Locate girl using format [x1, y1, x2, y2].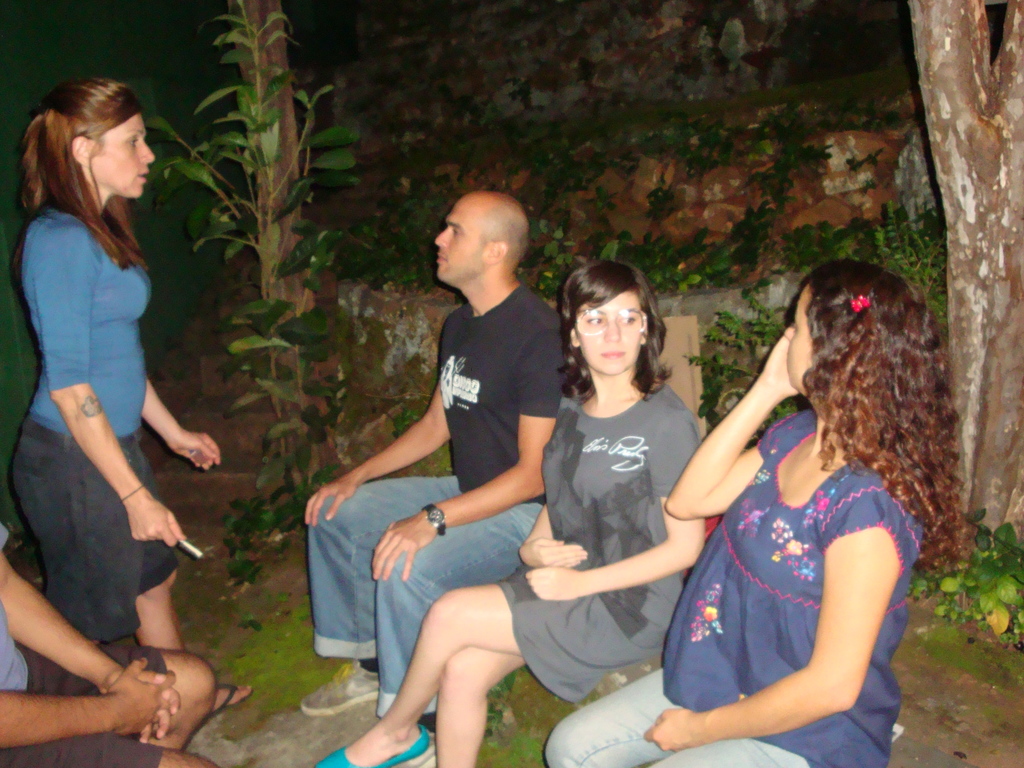
[306, 252, 718, 767].
